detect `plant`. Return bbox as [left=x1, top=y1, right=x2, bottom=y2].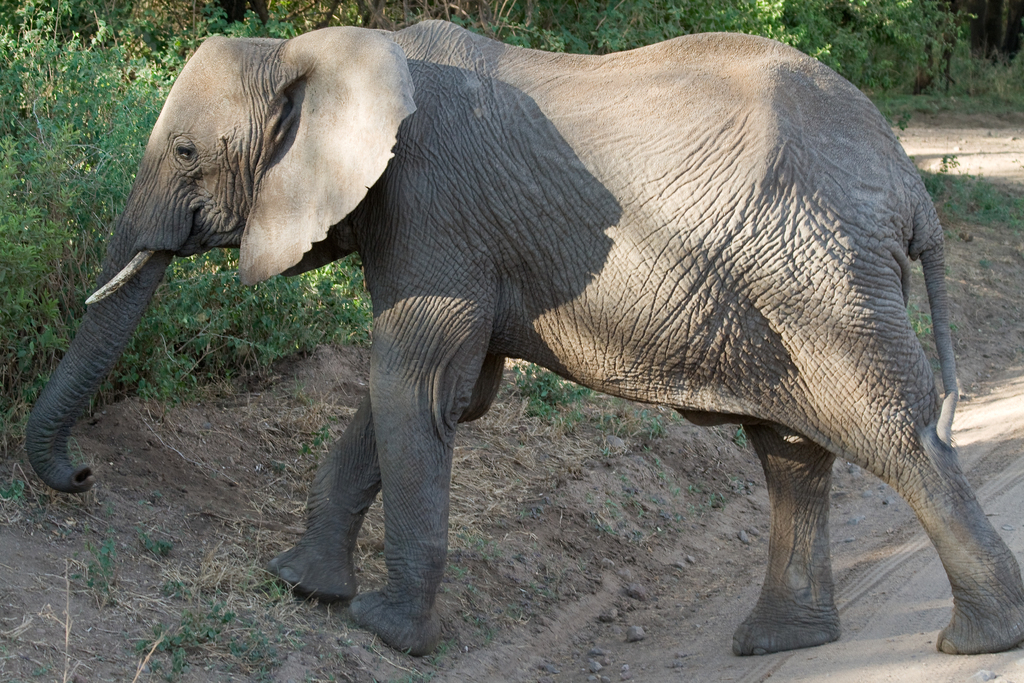
[left=81, top=533, right=114, bottom=605].
